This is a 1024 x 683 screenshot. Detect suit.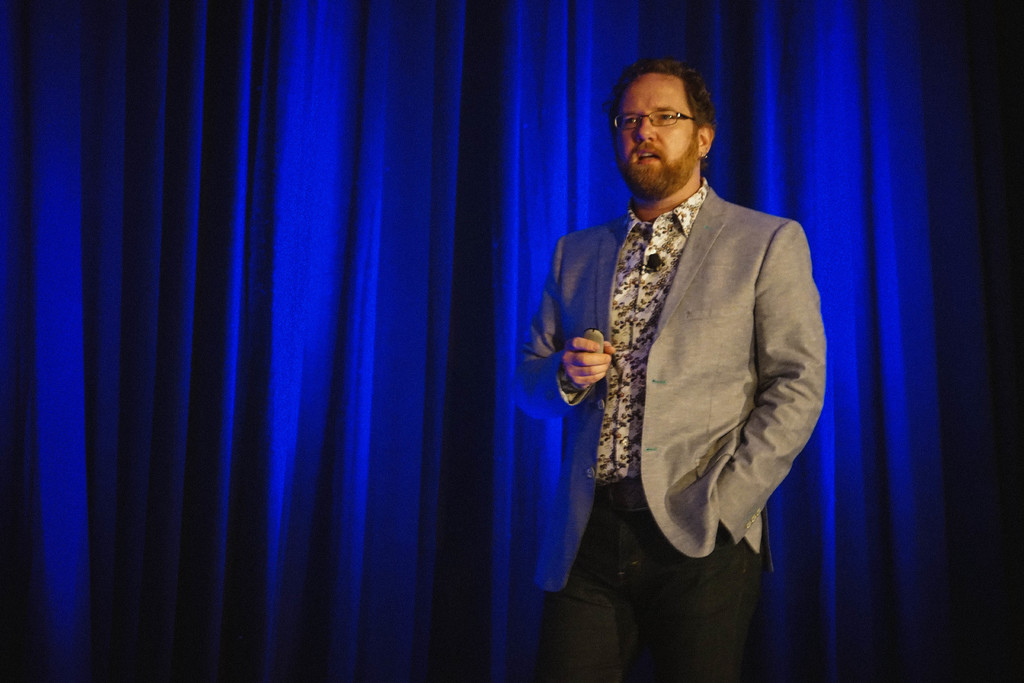
locate(454, 69, 800, 666).
